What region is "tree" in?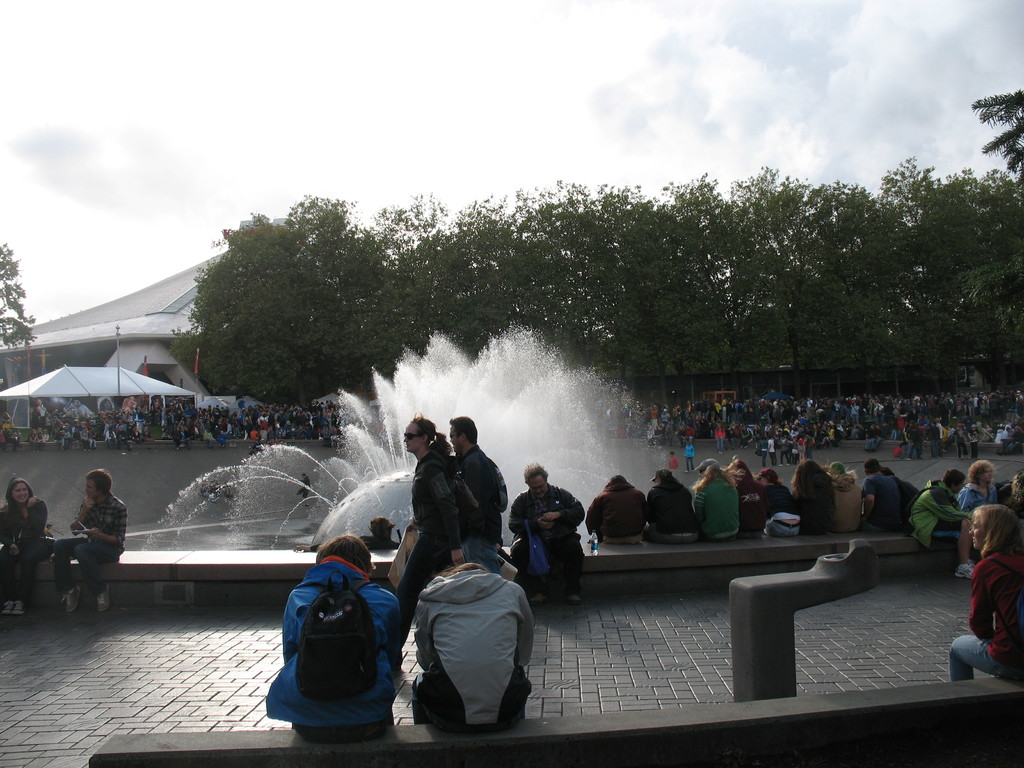
box(0, 241, 36, 349).
